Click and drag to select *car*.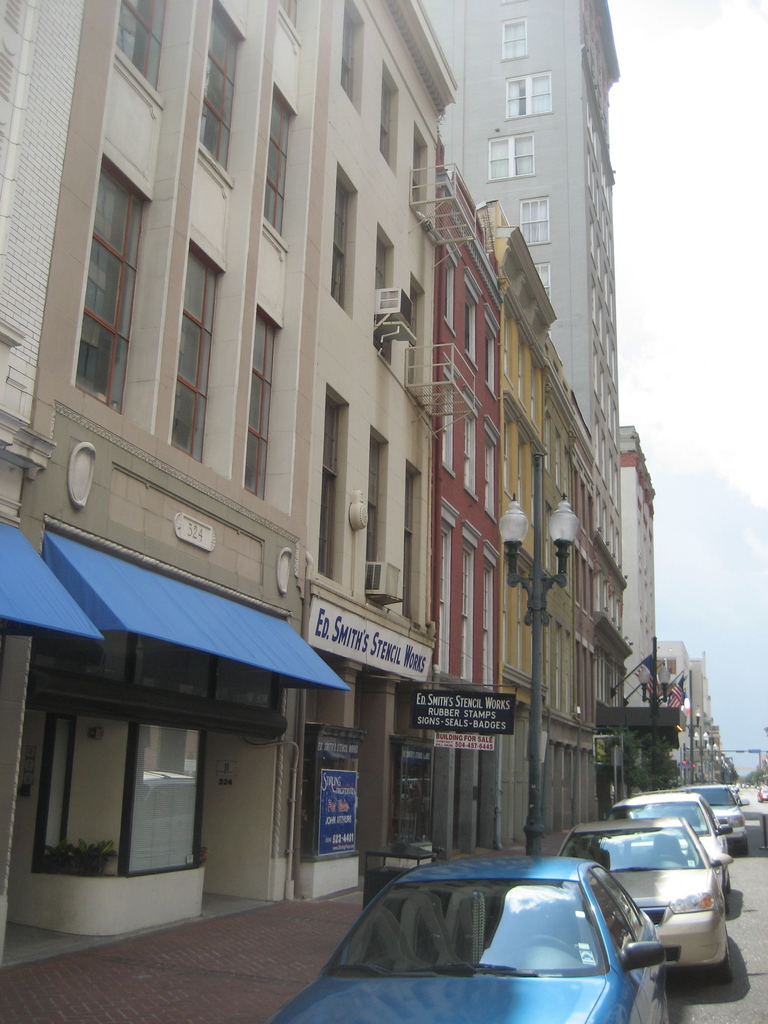
Selection: [x1=684, y1=783, x2=747, y2=851].
